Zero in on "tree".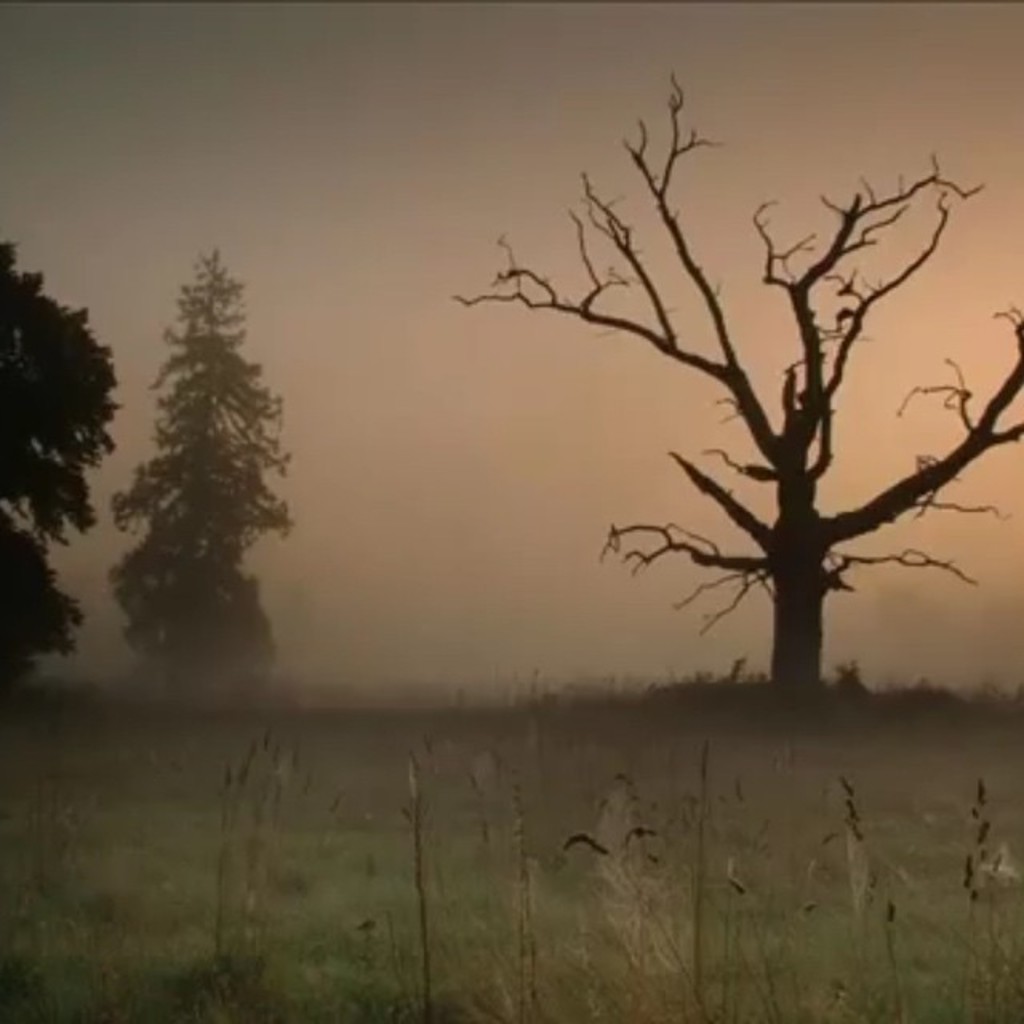
Zeroed in: (x1=0, y1=246, x2=114, y2=674).
